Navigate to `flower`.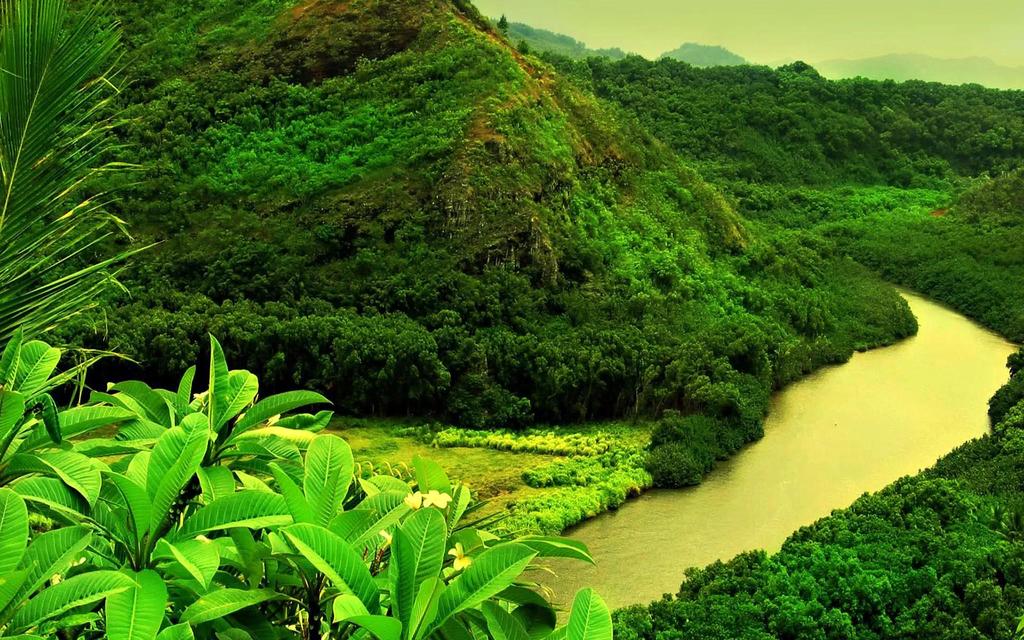
Navigation target: left=447, top=546, right=474, bottom=572.
